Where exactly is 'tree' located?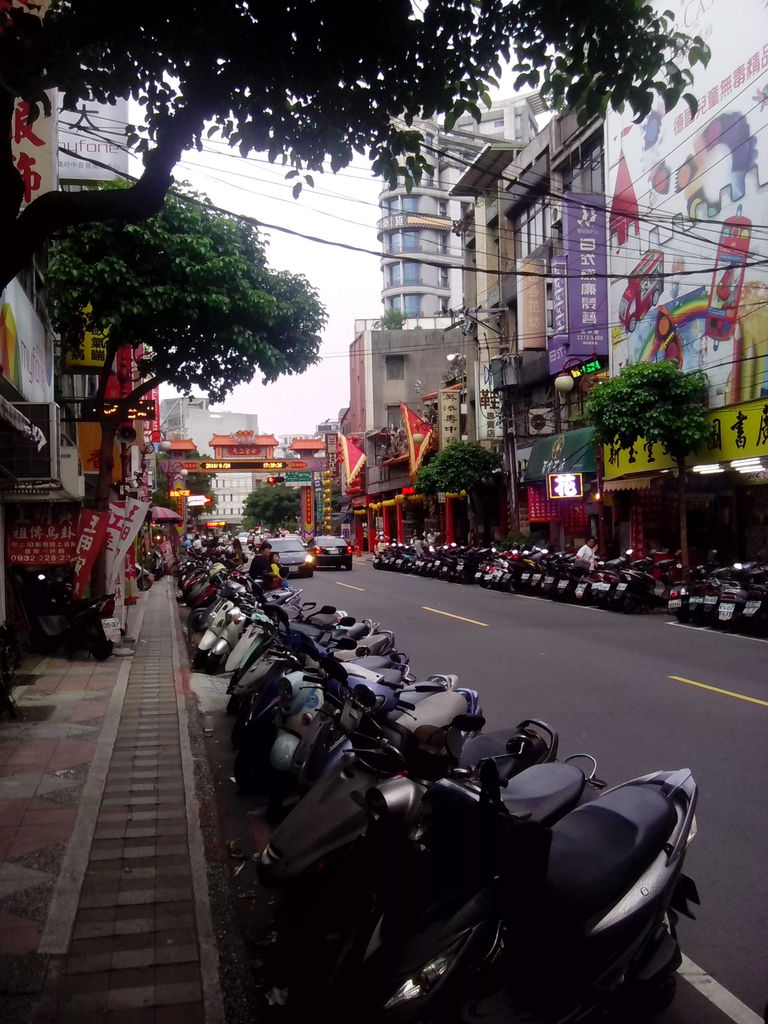
Its bounding box is locate(243, 476, 317, 536).
